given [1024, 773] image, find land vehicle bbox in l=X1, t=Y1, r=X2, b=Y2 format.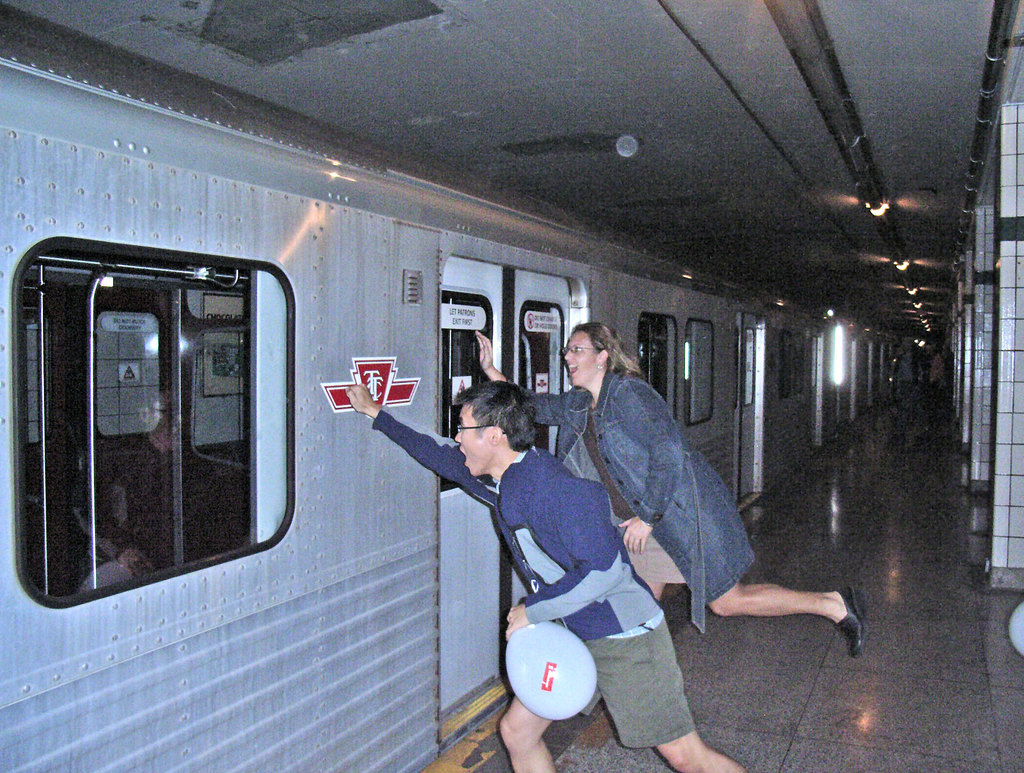
l=29, t=94, r=945, b=729.
